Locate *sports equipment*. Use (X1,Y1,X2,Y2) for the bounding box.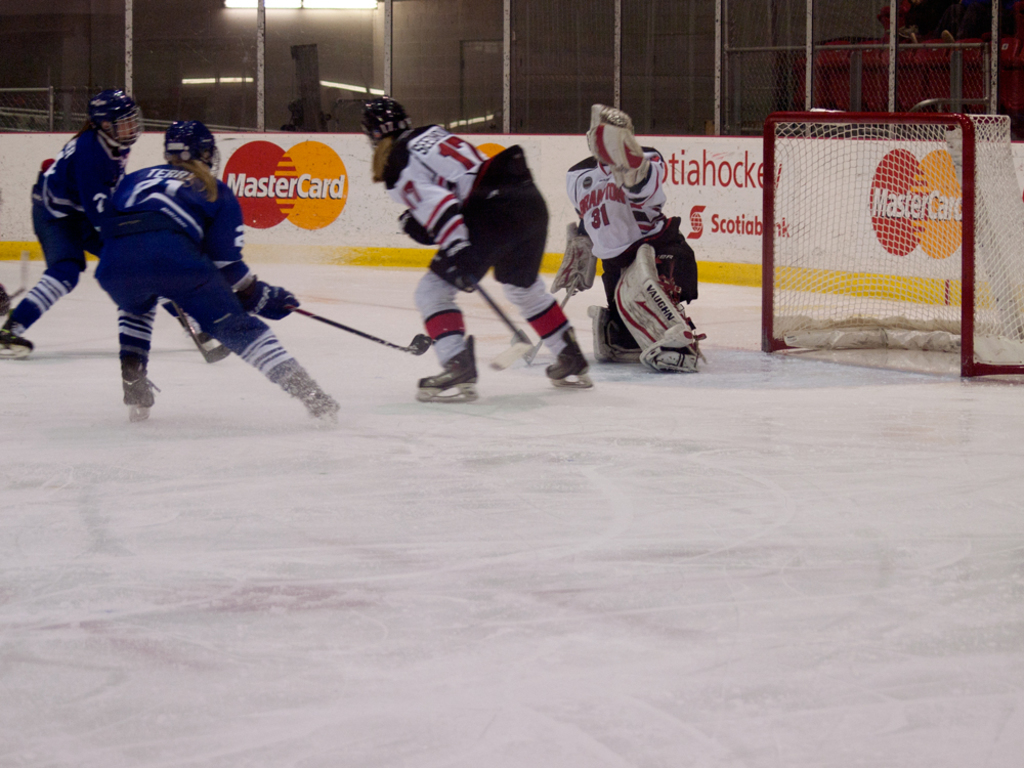
(355,93,412,135).
